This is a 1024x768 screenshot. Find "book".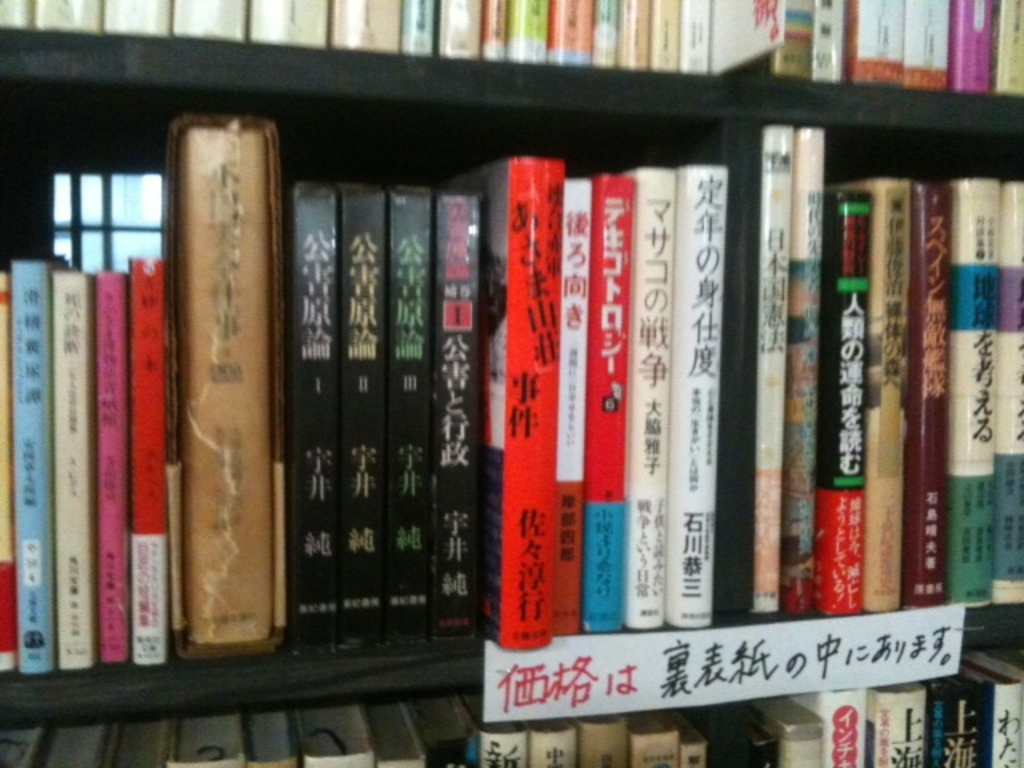
Bounding box: {"x1": 792, "y1": 123, "x2": 826, "y2": 618}.
